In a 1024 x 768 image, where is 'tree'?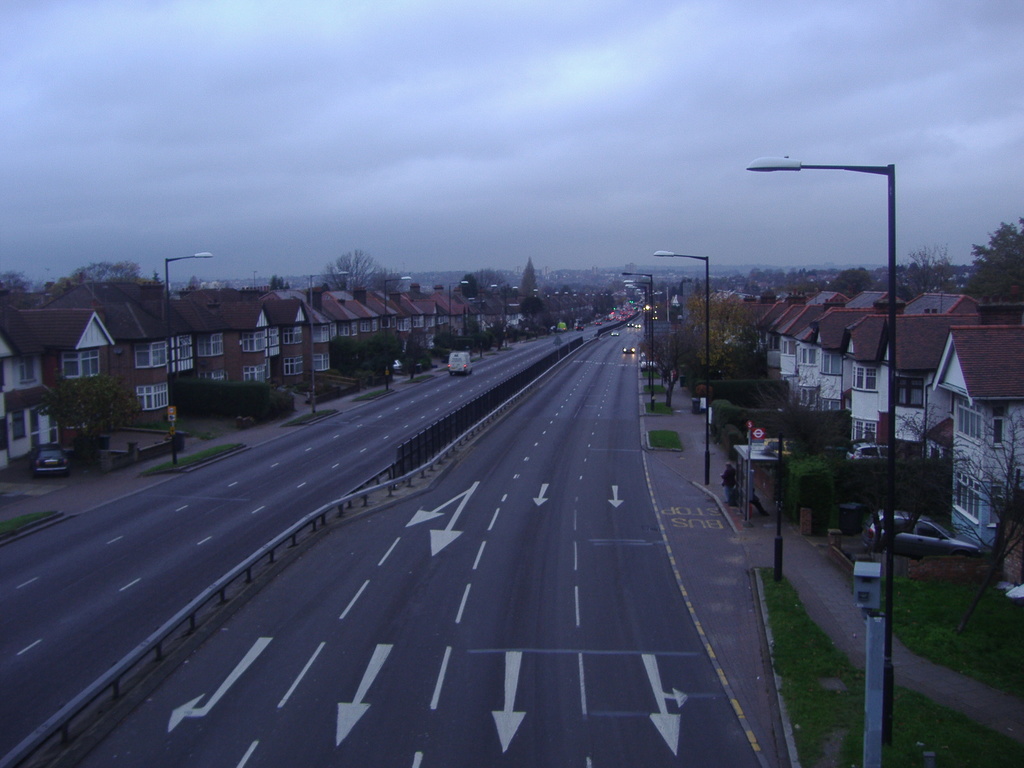
39, 262, 153, 319.
